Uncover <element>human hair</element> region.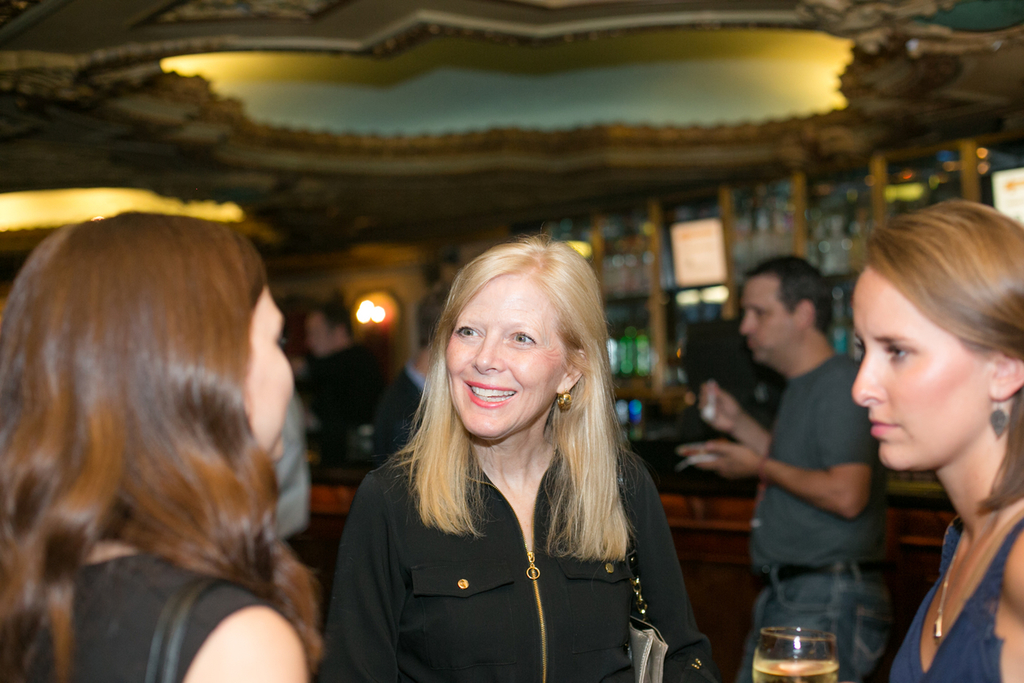
Uncovered: rect(848, 200, 1023, 516).
